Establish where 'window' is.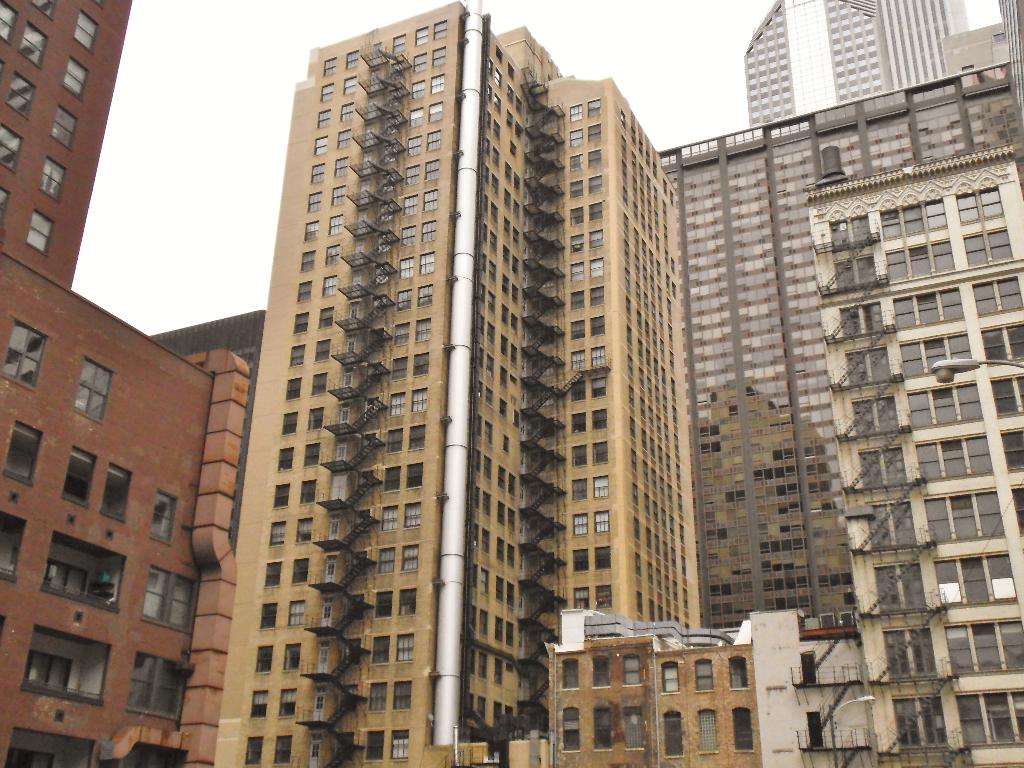
Established at (x1=861, y1=447, x2=913, y2=487).
